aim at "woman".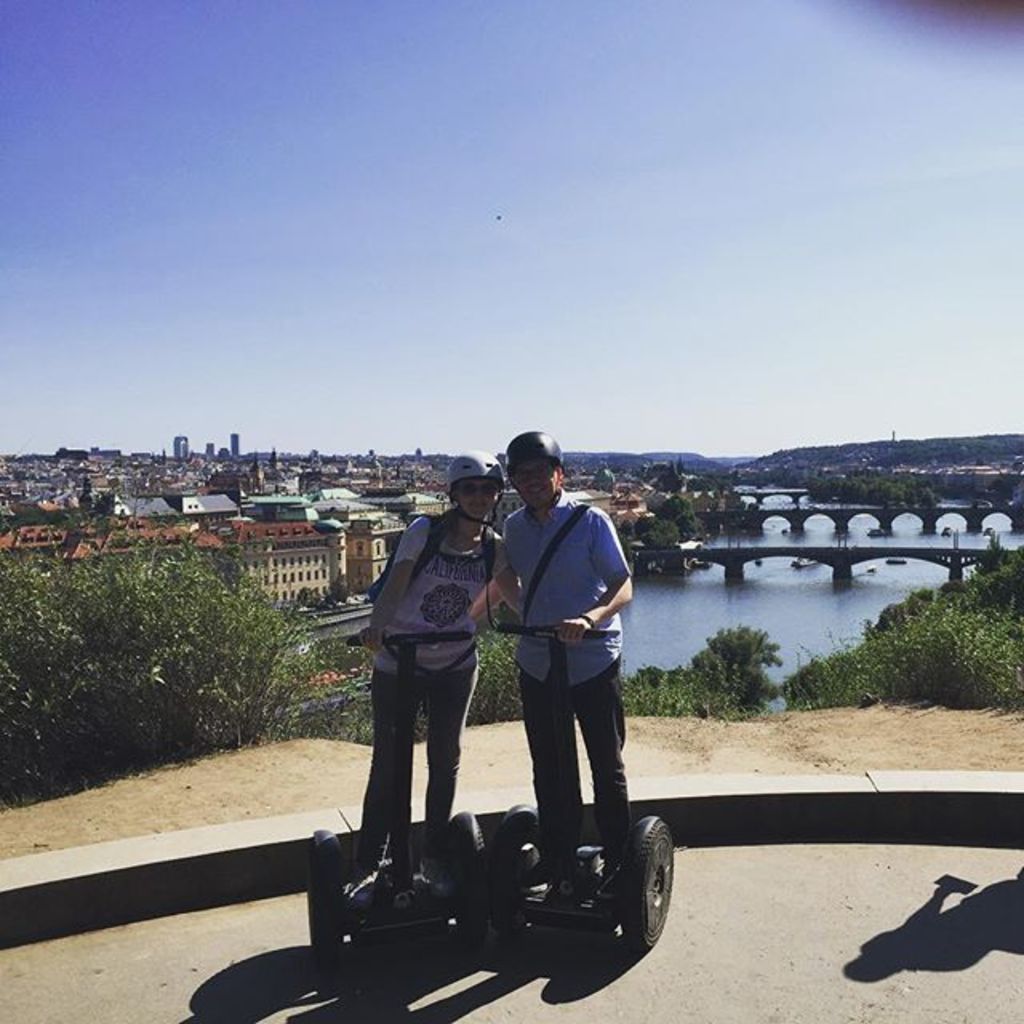
Aimed at box(355, 454, 624, 886).
